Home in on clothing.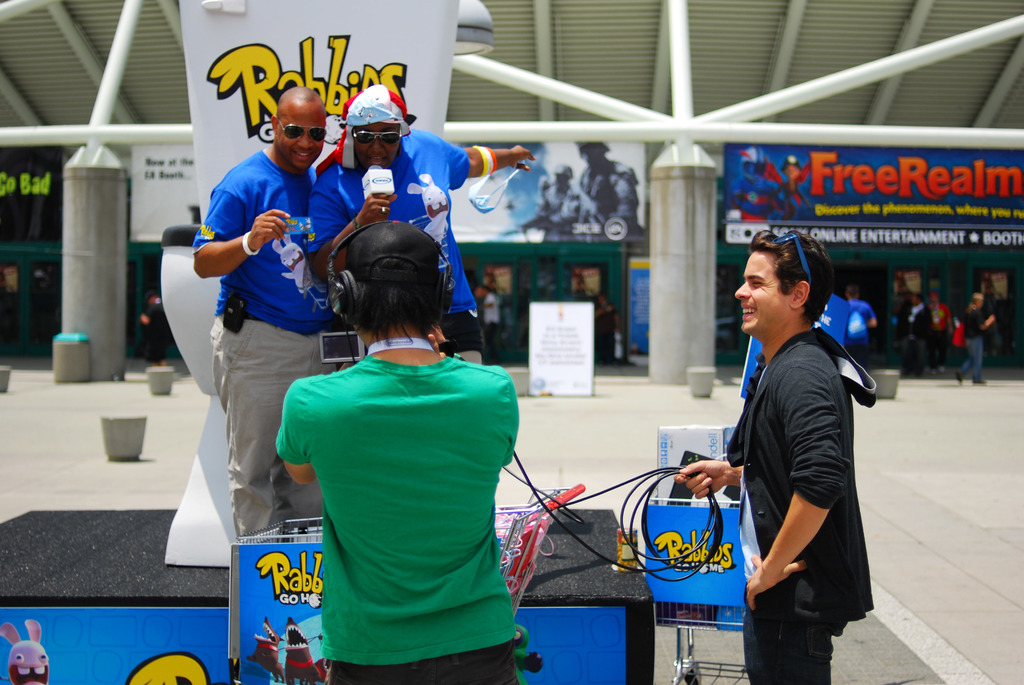
Homed in at bbox=[275, 358, 523, 684].
